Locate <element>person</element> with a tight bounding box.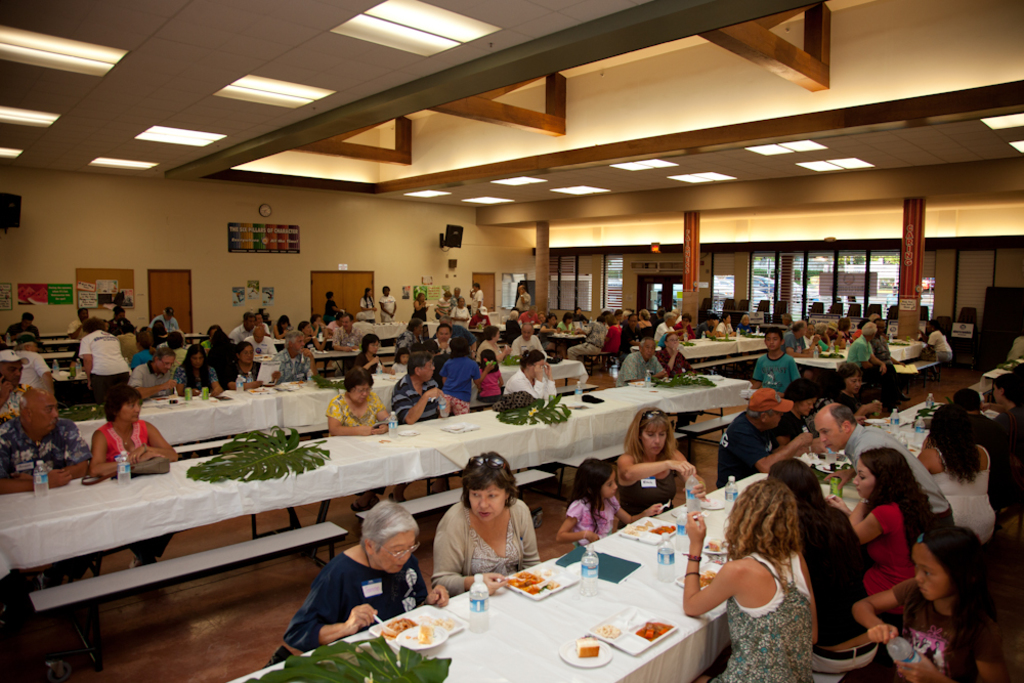
[x1=876, y1=322, x2=893, y2=382].
